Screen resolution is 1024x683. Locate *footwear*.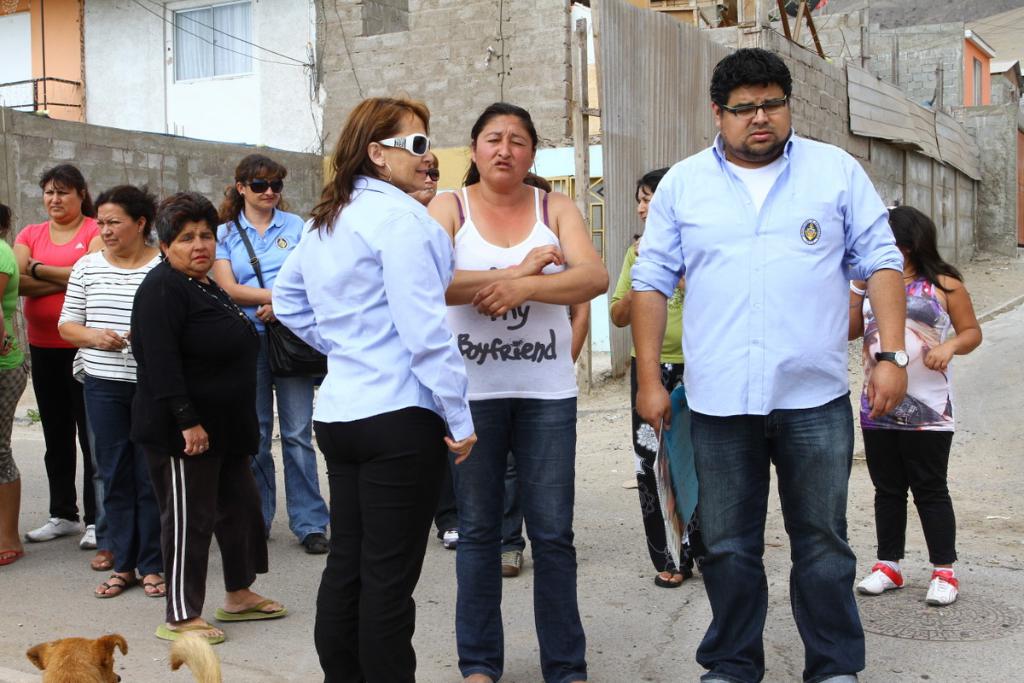
box(26, 516, 83, 544).
